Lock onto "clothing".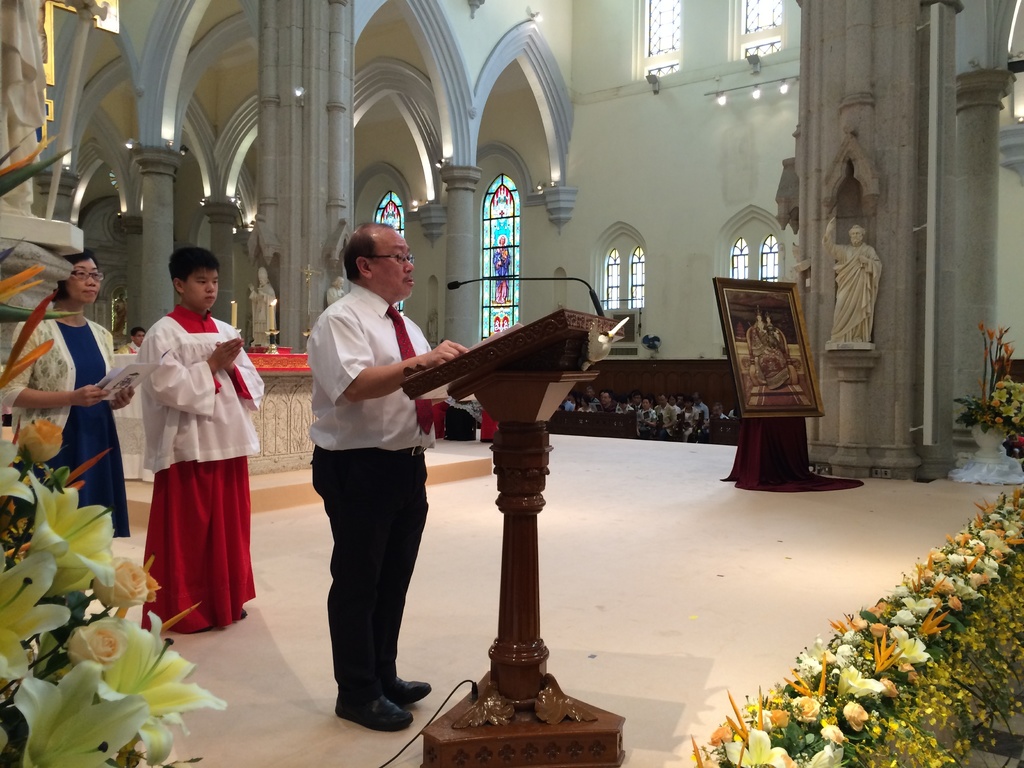
Locked: <box>1,316,129,539</box>.
